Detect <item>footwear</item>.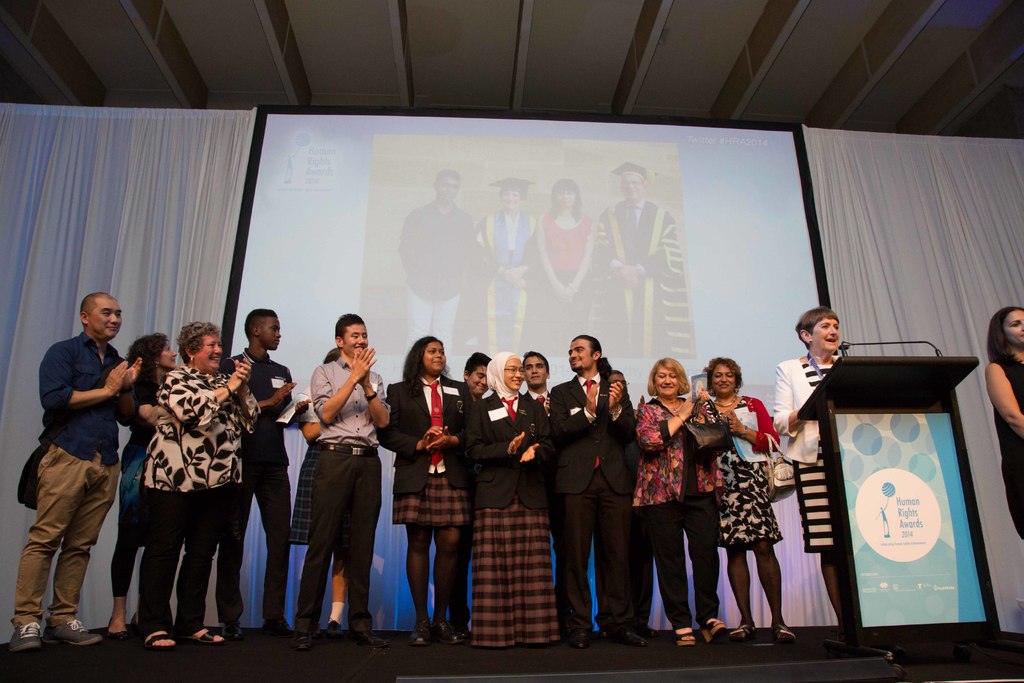
Detected at 12/627/45/649.
